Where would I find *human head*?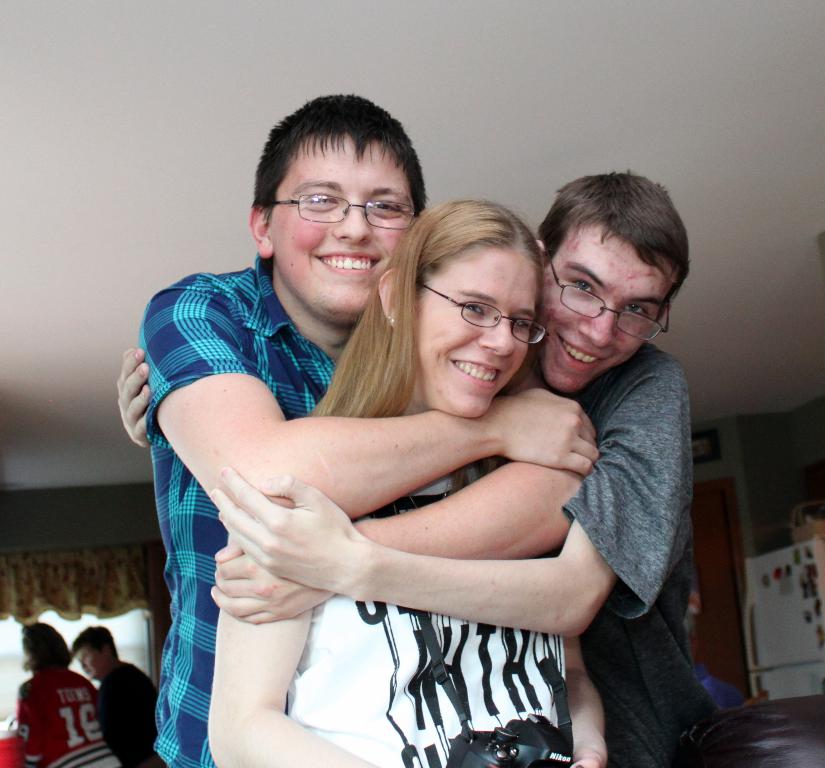
At (18, 619, 70, 673).
